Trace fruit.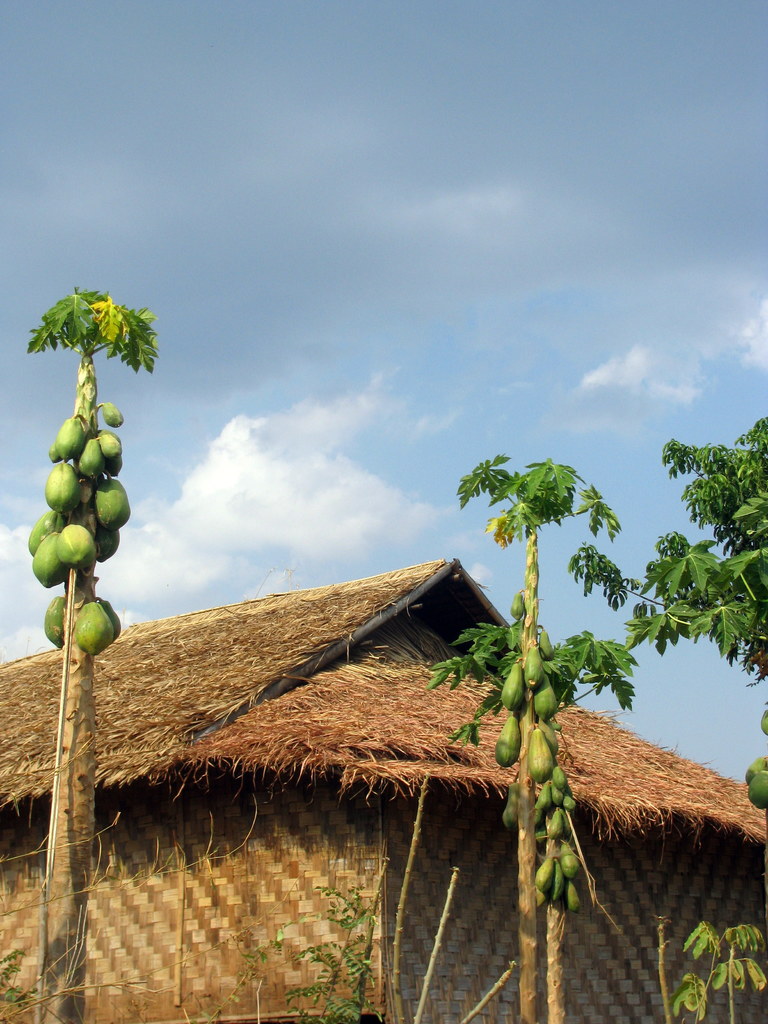
Traced to rect(760, 710, 767, 736).
